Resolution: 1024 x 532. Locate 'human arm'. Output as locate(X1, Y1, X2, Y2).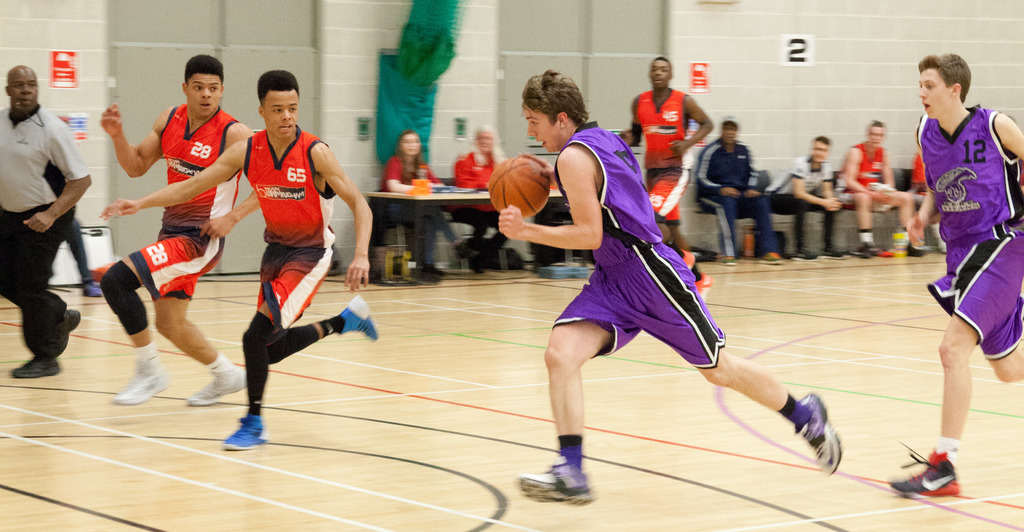
locate(493, 149, 604, 255).
